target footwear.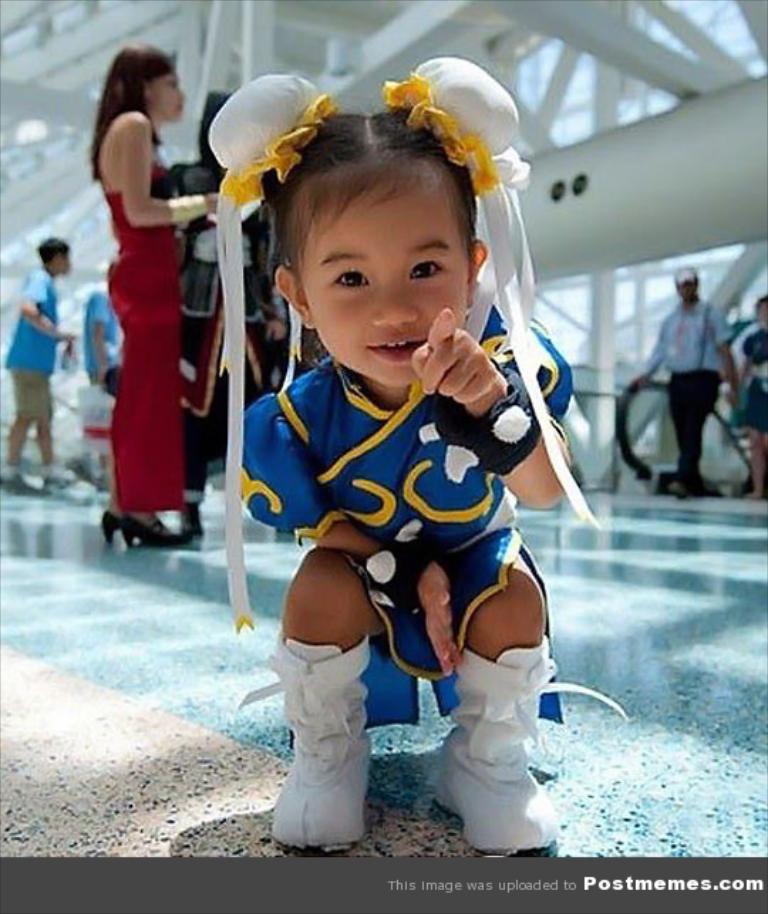
Target region: rect(0, 469, 71, 499).
